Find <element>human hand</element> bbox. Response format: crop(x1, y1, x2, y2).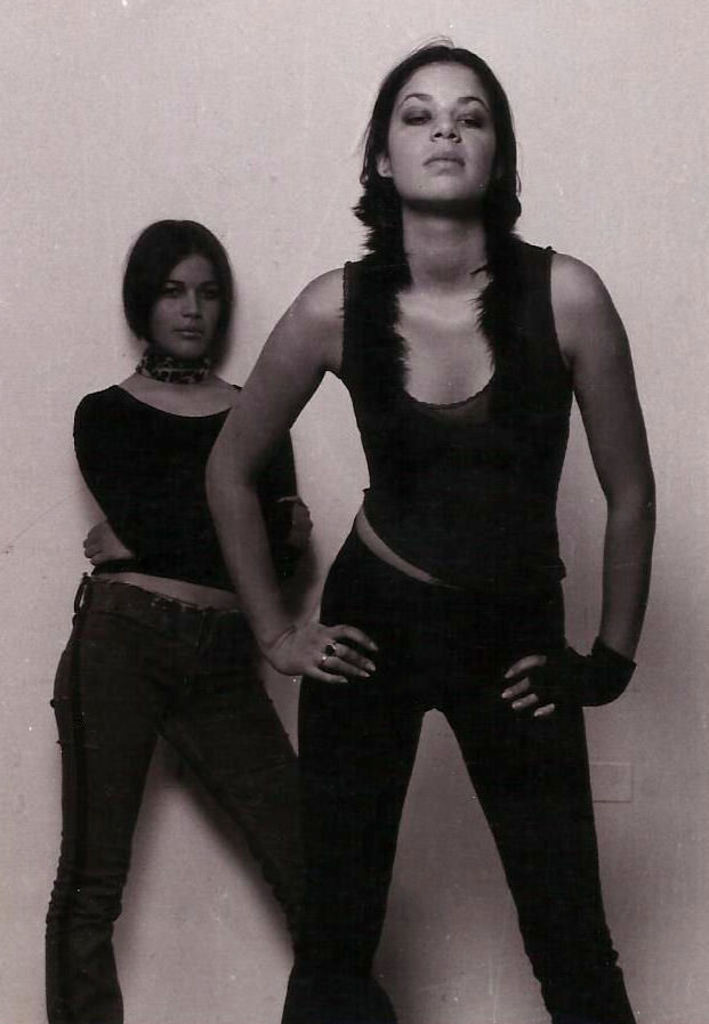
crop(269, 498, 316, 561).
